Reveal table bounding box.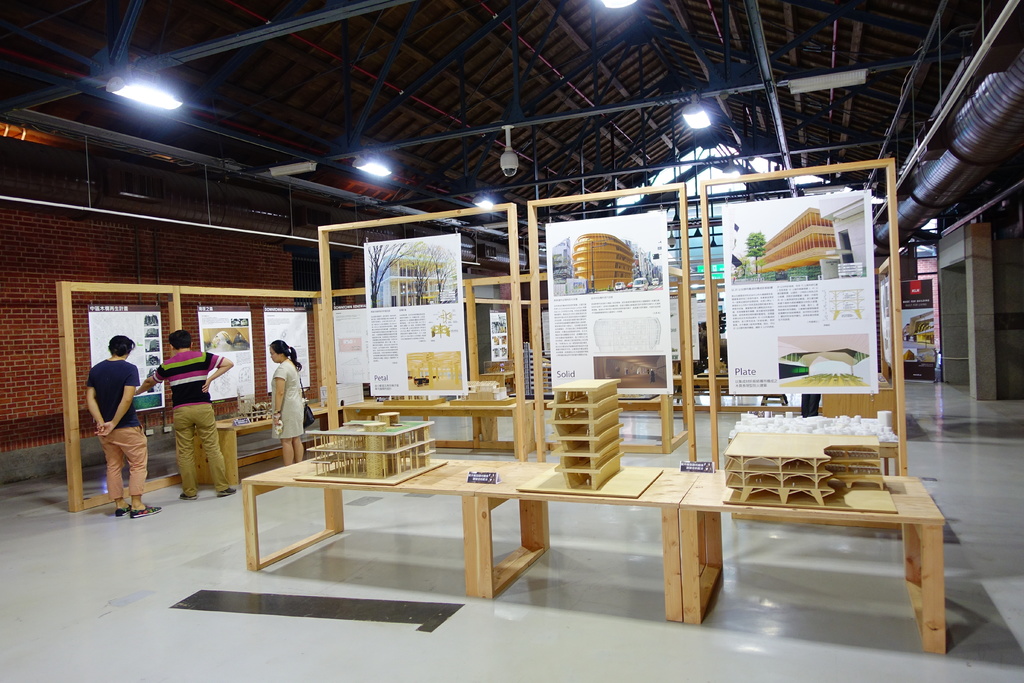
Revealed: <box>493,393,519,448</box>.
